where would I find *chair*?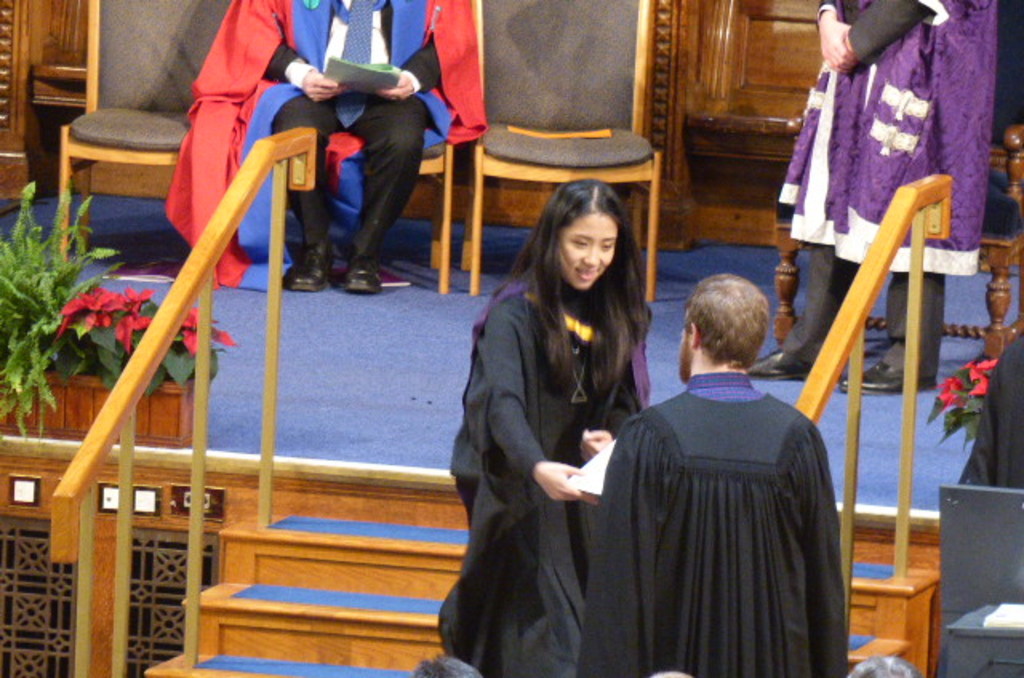
At (x1=470, y1=0, x2=669, y2=304).
